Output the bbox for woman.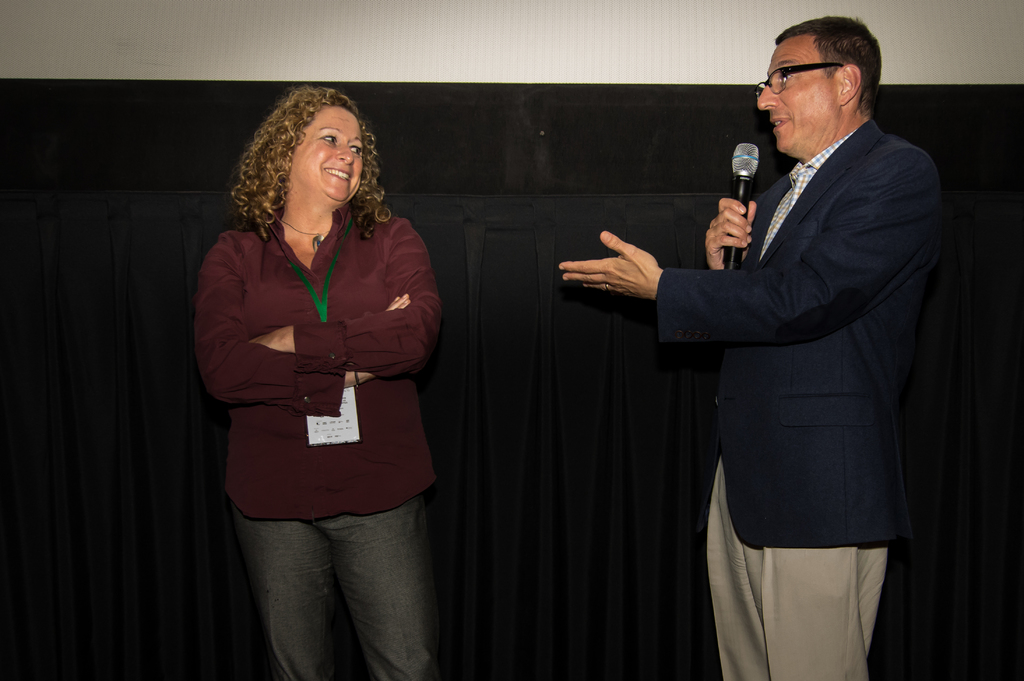
locate(181, 90, 463, 660).
